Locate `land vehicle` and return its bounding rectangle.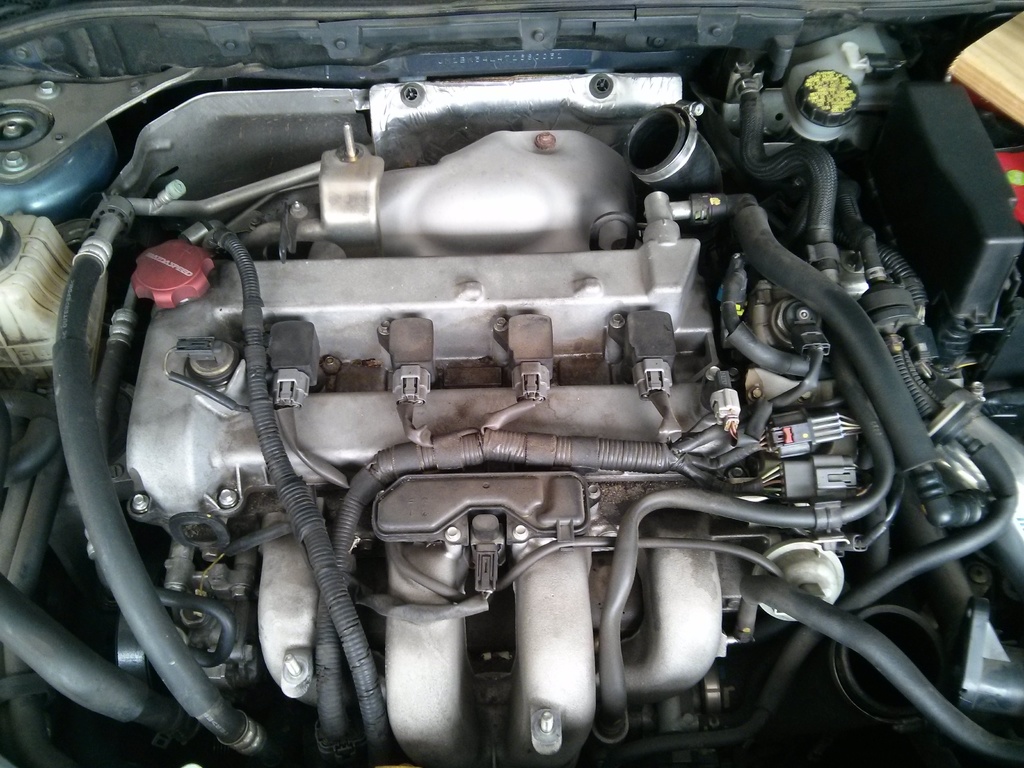
locate(0, 36, 1023, 767).
